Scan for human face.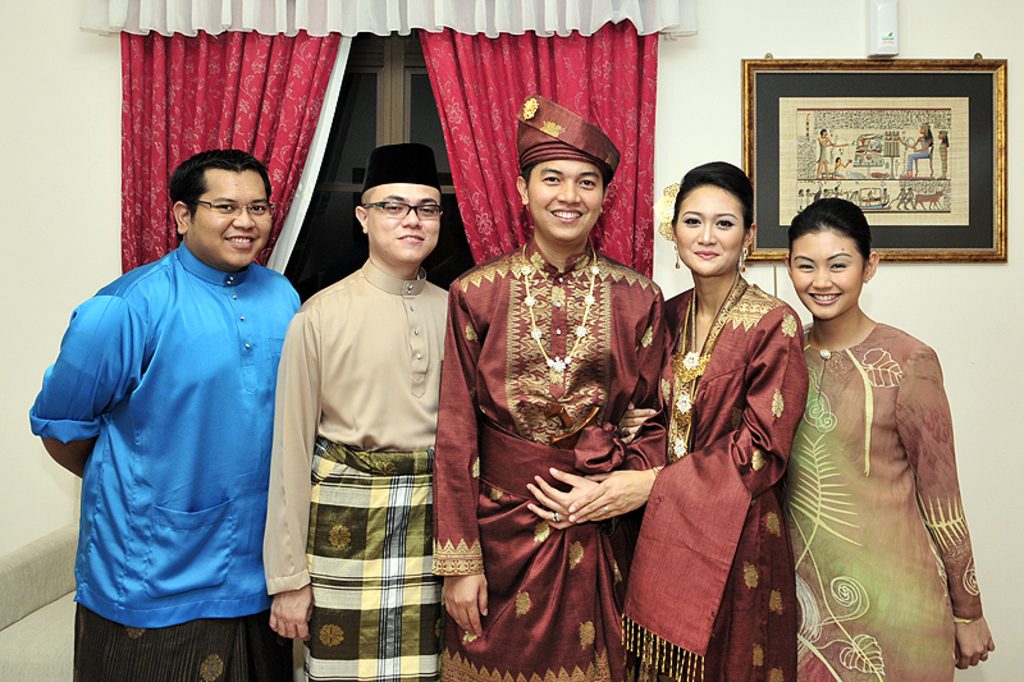
Scan result: [676,187,740,280].
